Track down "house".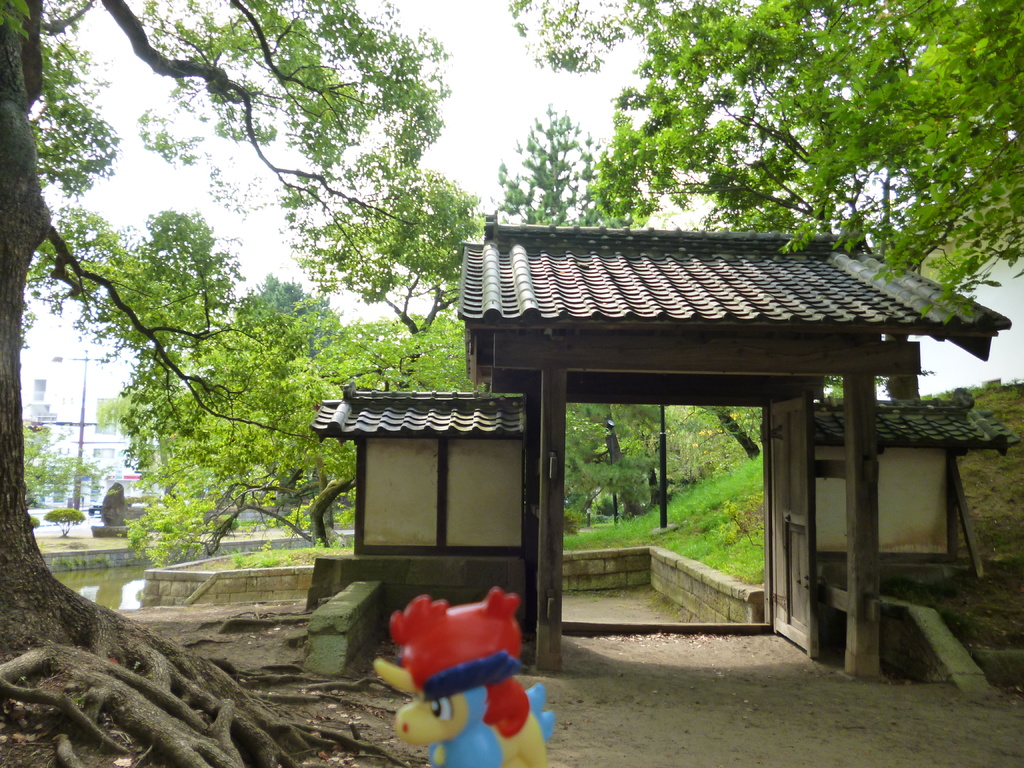
Tracked to l=440, t=159, r=976, b=685.
